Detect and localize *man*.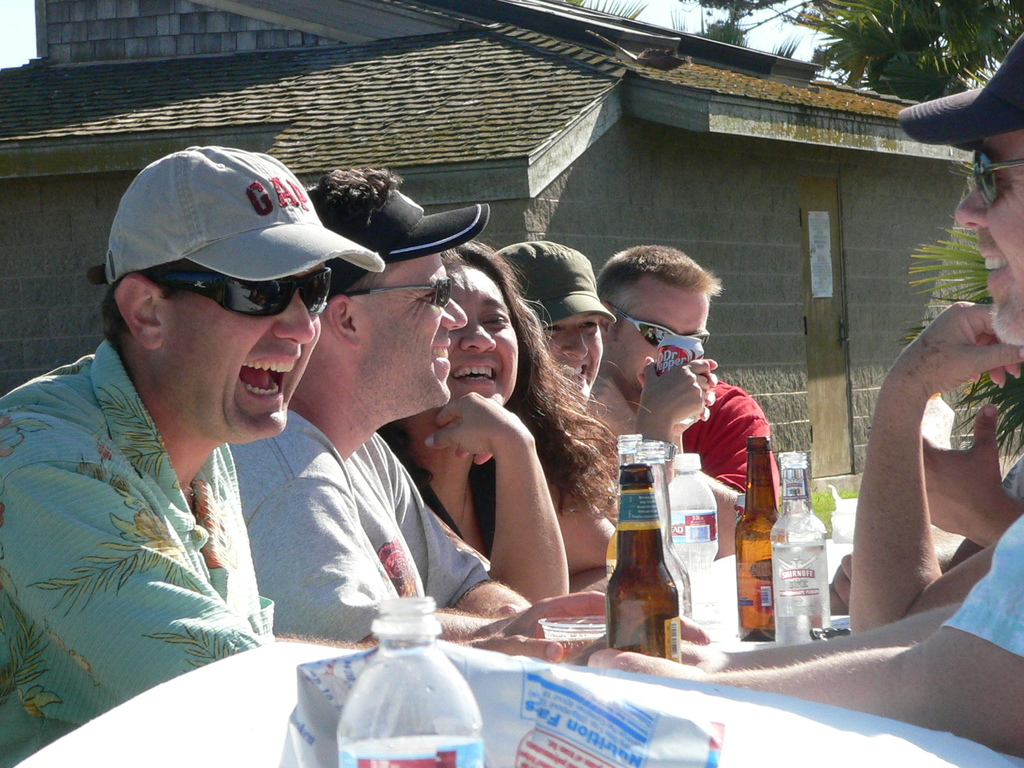
Localized at [left=593, top=243, right=783, bottom=552].
